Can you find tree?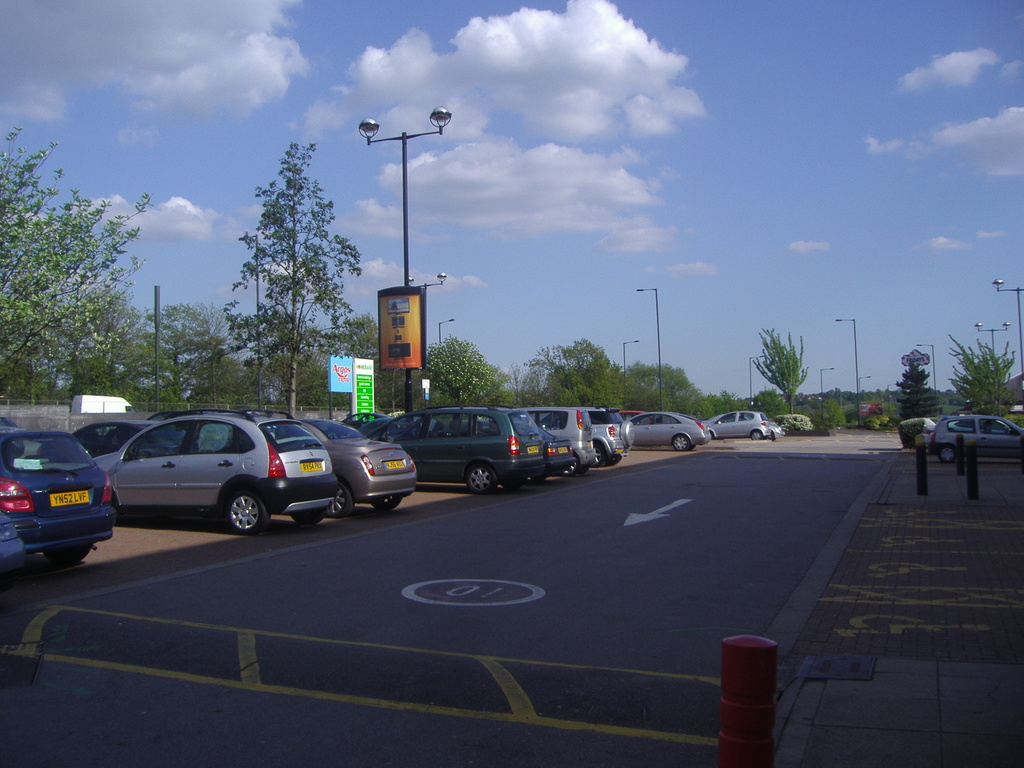
Yes, bounding box: 504/356/526/415.
